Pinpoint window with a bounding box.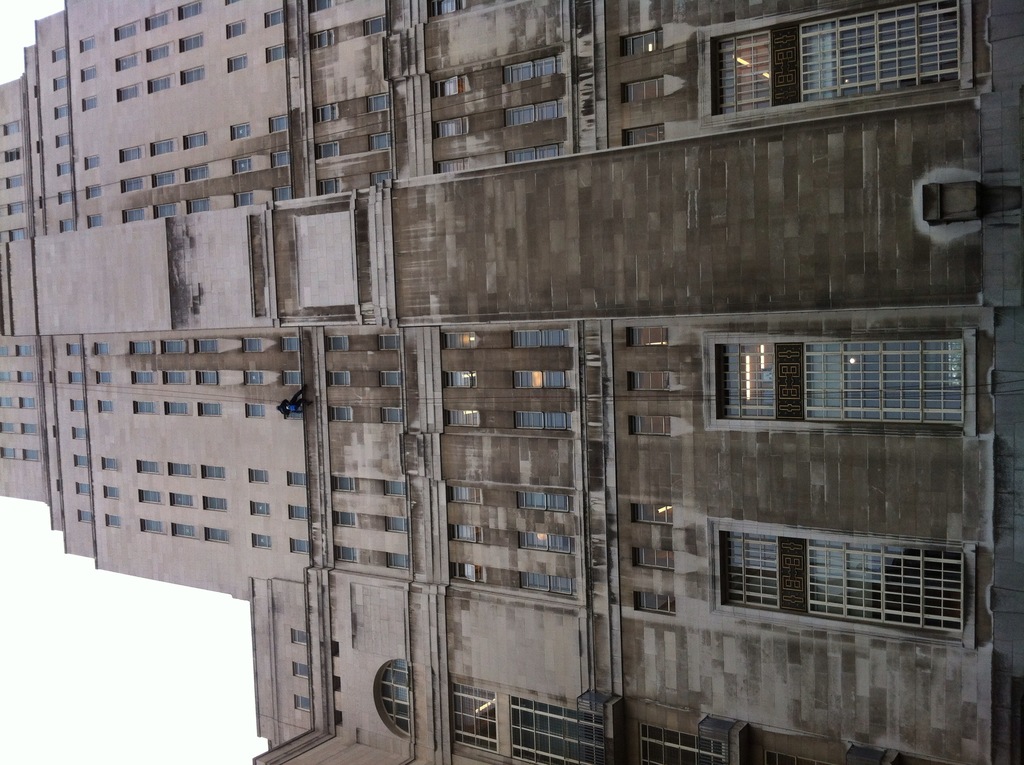
l=58, t=161, r=70, b=174.
